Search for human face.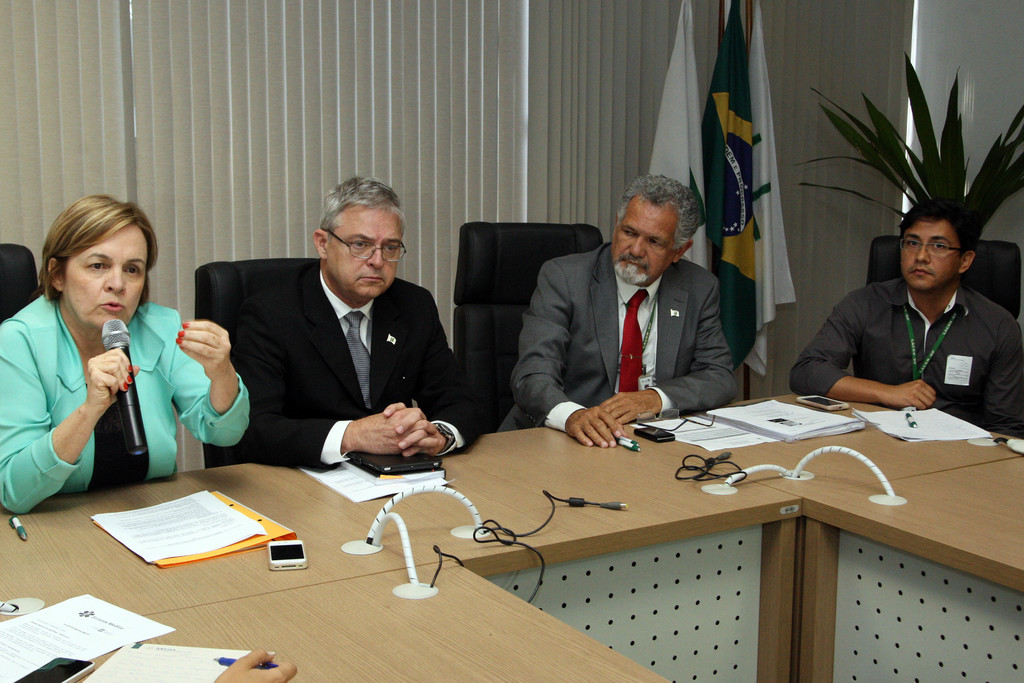
Found at [328, 204, 403, 303].
